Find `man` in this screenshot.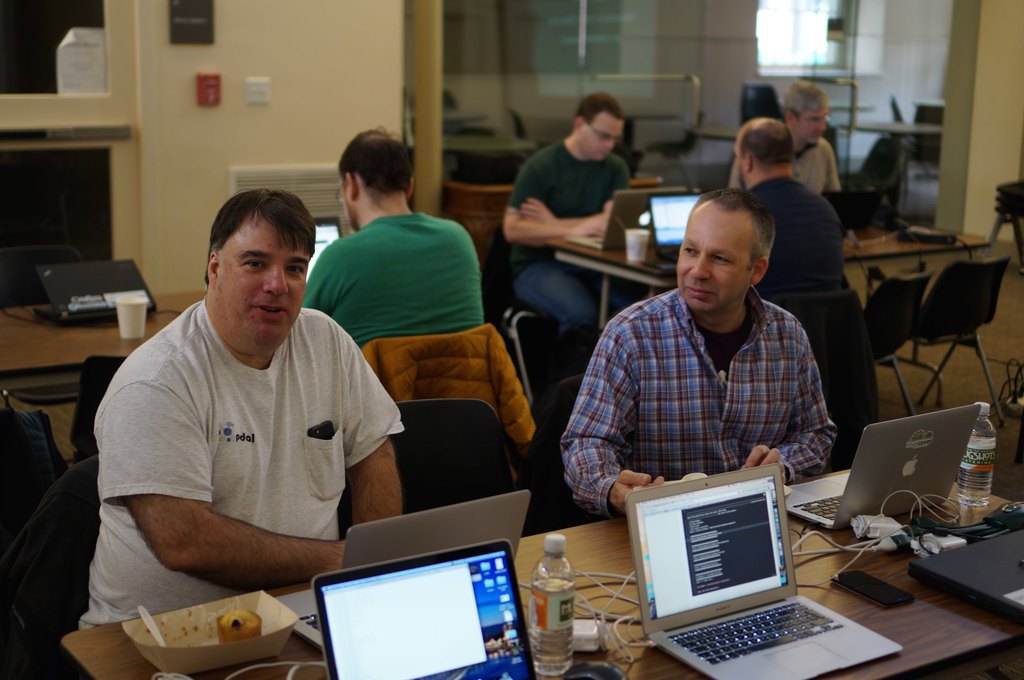
The bounding box for `man` is box=[504, 90, 661, 350].
